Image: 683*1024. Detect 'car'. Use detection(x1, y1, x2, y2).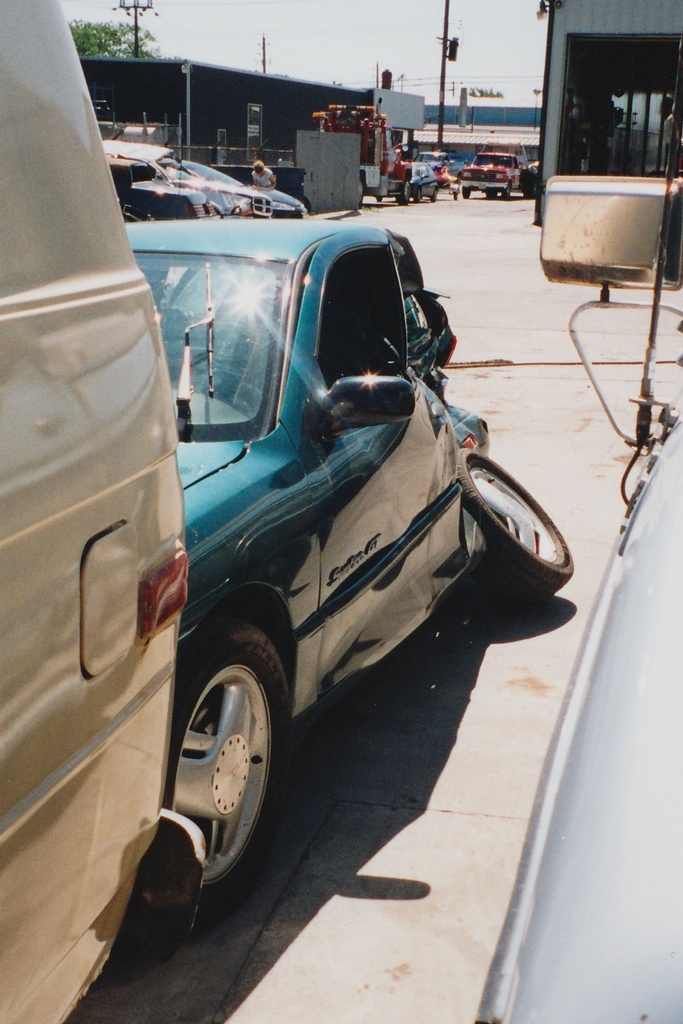
detection(42, 139, 572, 959).
